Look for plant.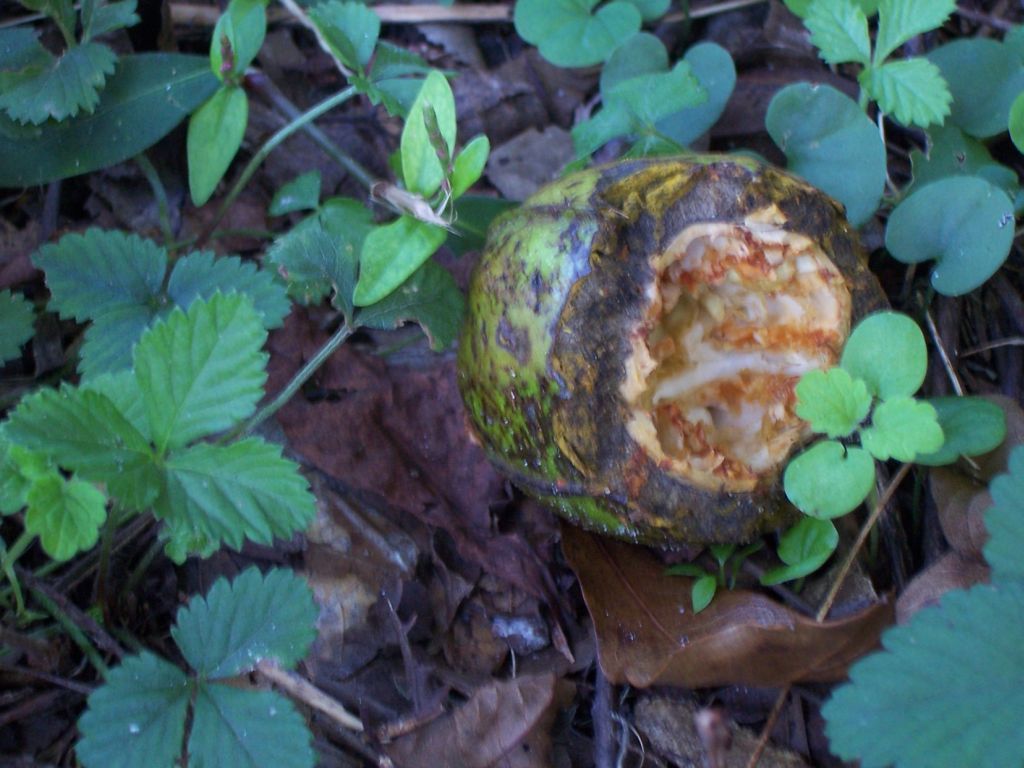
Found: [x1=665, y1=539, x2=766, y2=611].
